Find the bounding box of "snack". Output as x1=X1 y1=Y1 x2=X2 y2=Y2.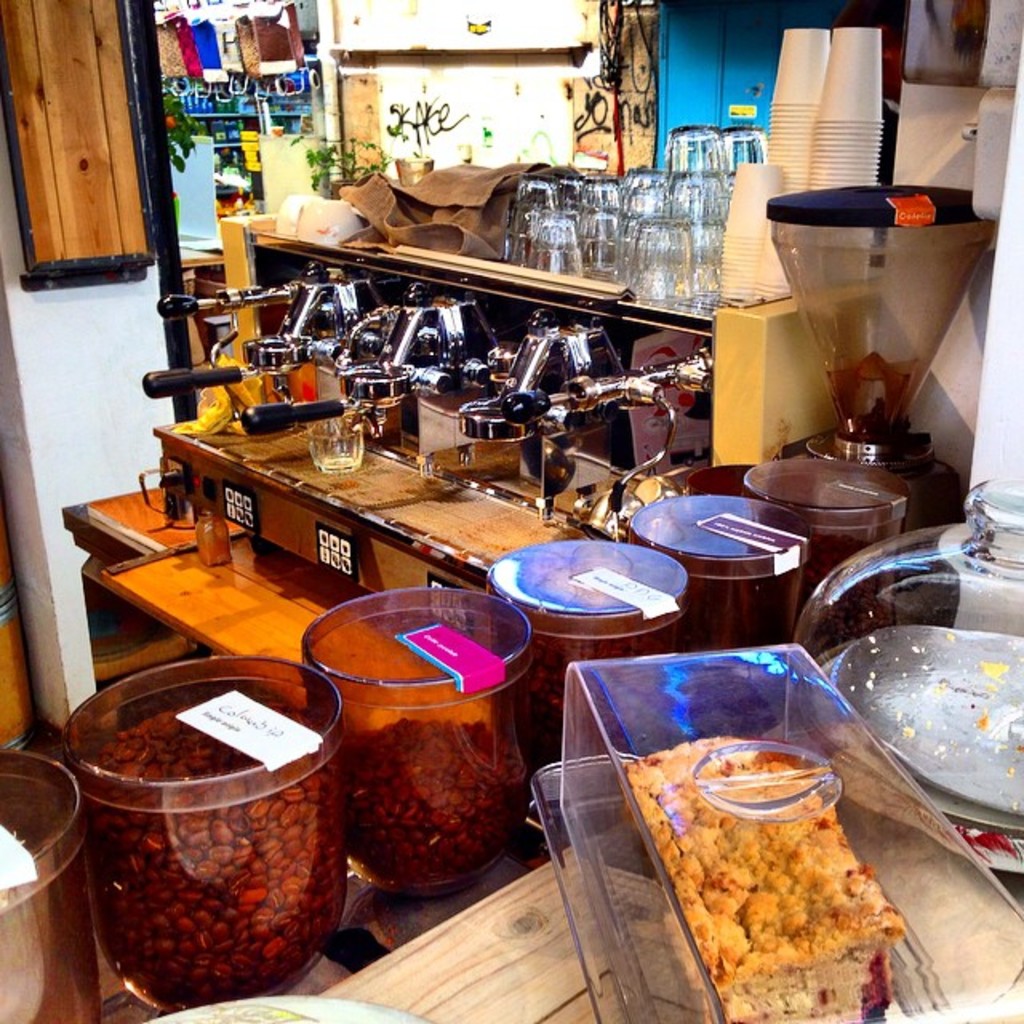
x1=621 y1=733 x2=899 y2=1000.
